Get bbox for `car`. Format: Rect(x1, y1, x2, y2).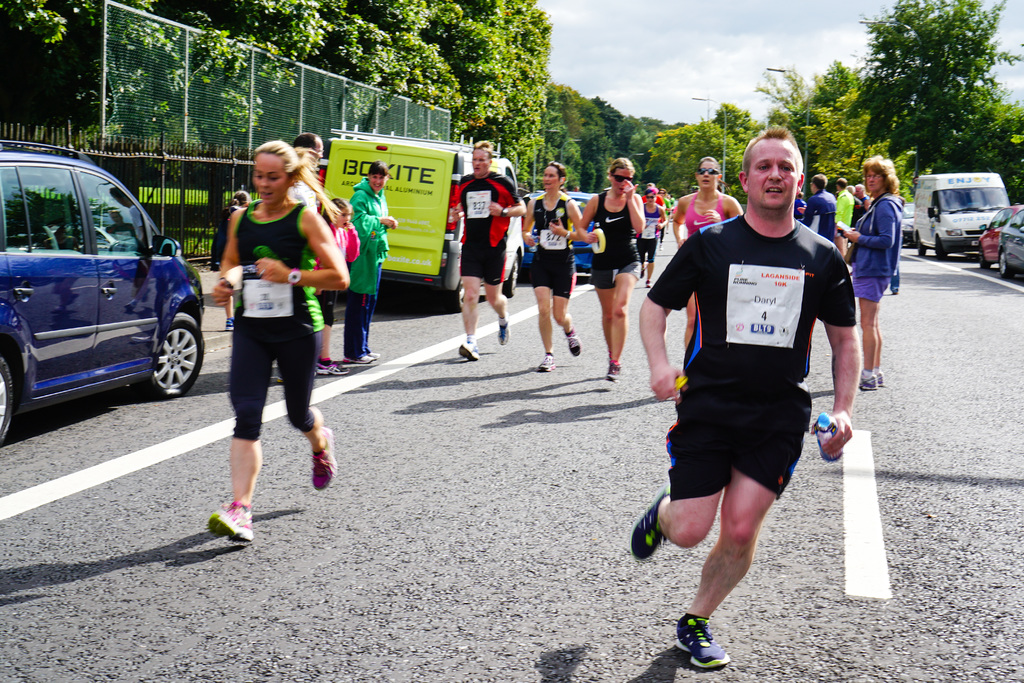
Rect(998, 211, 1023, 279).
